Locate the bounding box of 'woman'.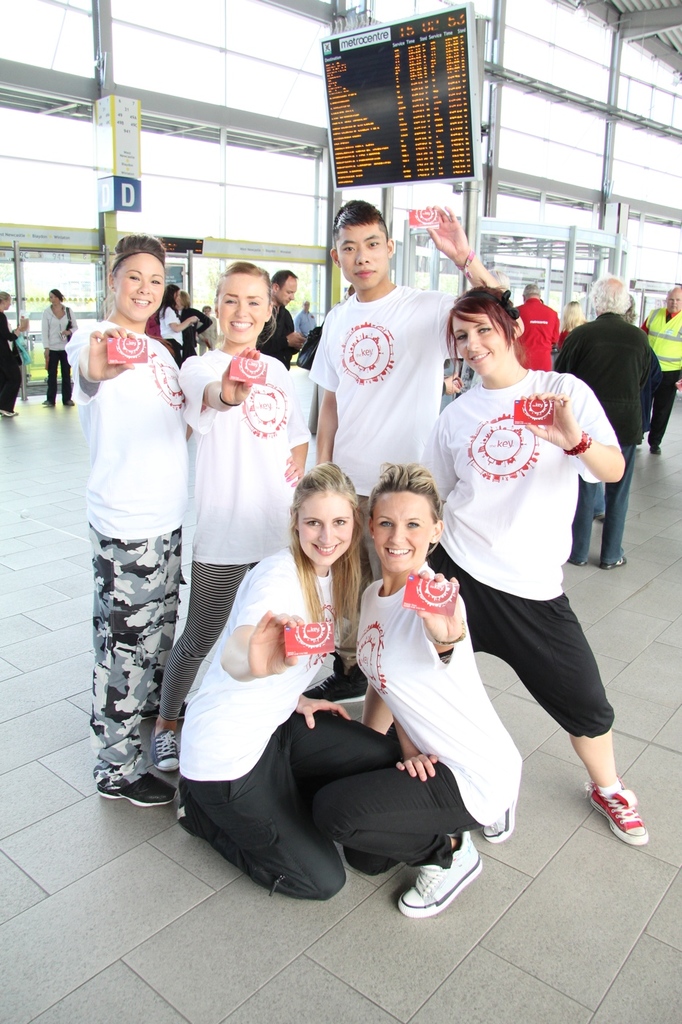
Bounding box: 548:301:588:353.
